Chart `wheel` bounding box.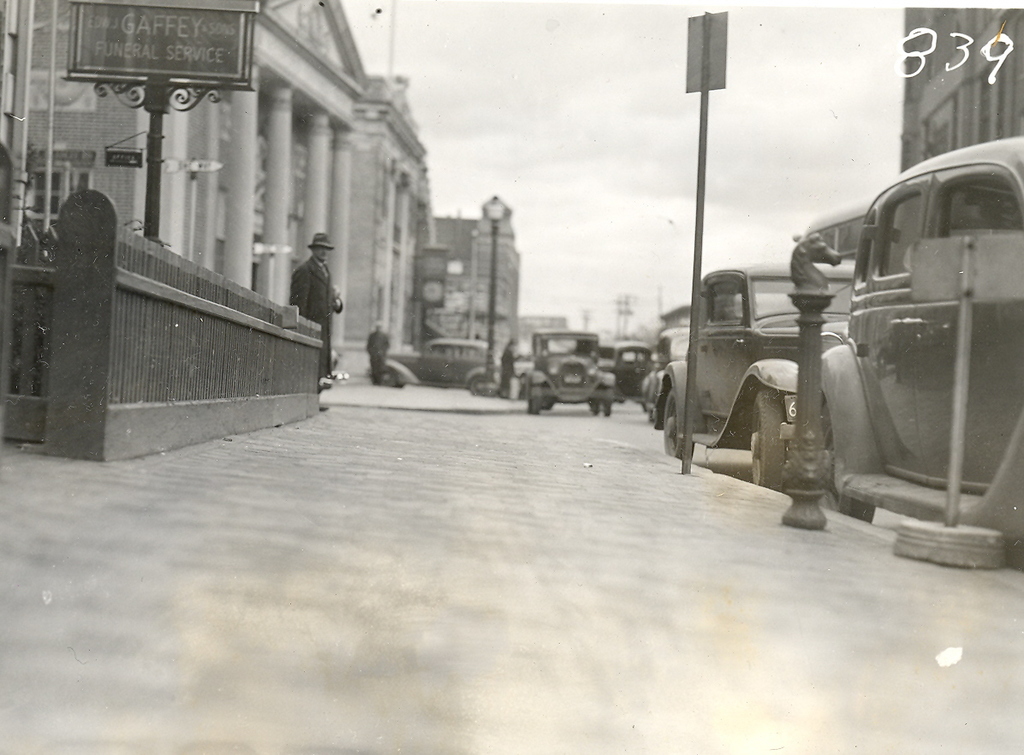
Charted: Rect(746, 386, 787, 483).
